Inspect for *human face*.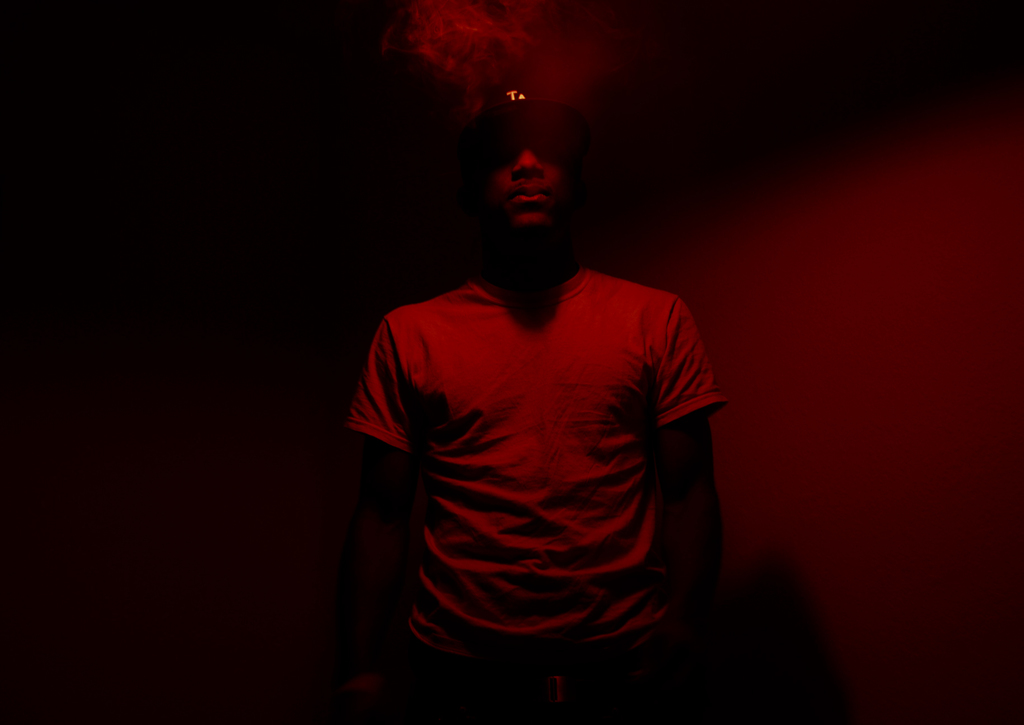
Inspection: 493:123:570:230.
